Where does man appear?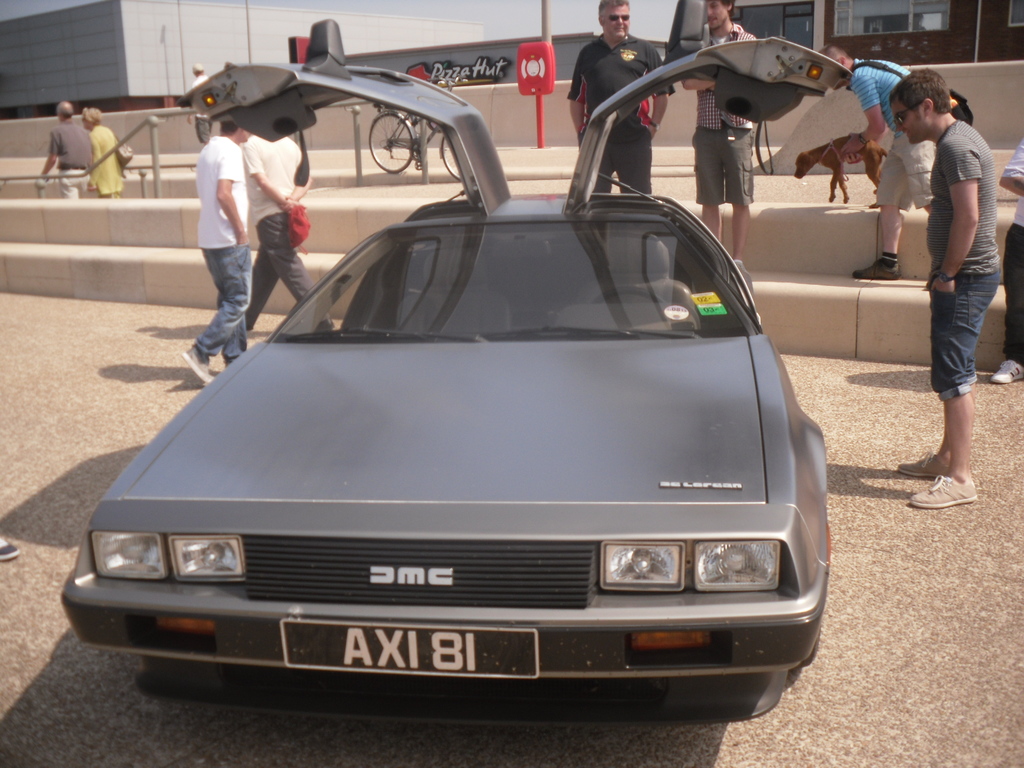
Appears at bbox=[884, 74, 1007, 509].
